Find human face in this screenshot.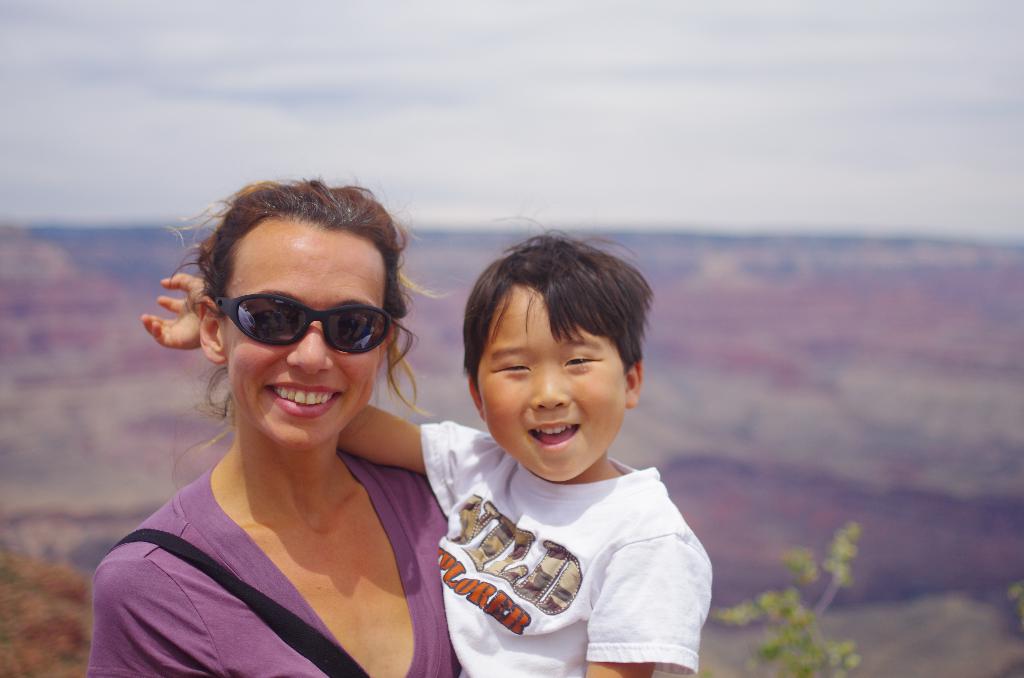
The bounding box for human face is x1=480 y1=291 x2=629 y2=481.
